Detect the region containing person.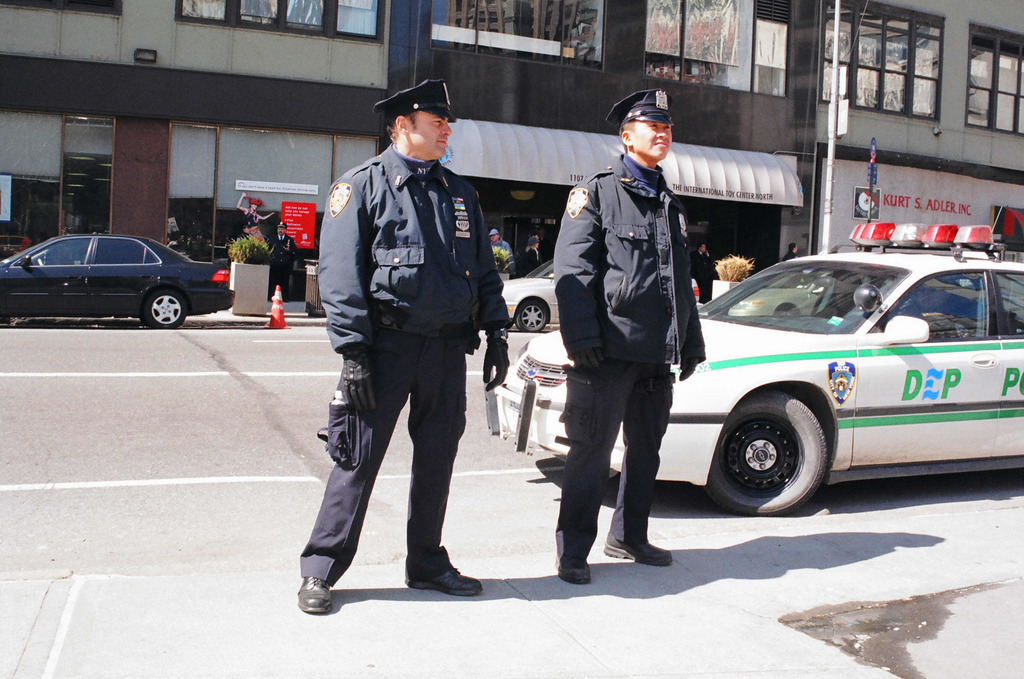
box(266, 220, 302, 303).
